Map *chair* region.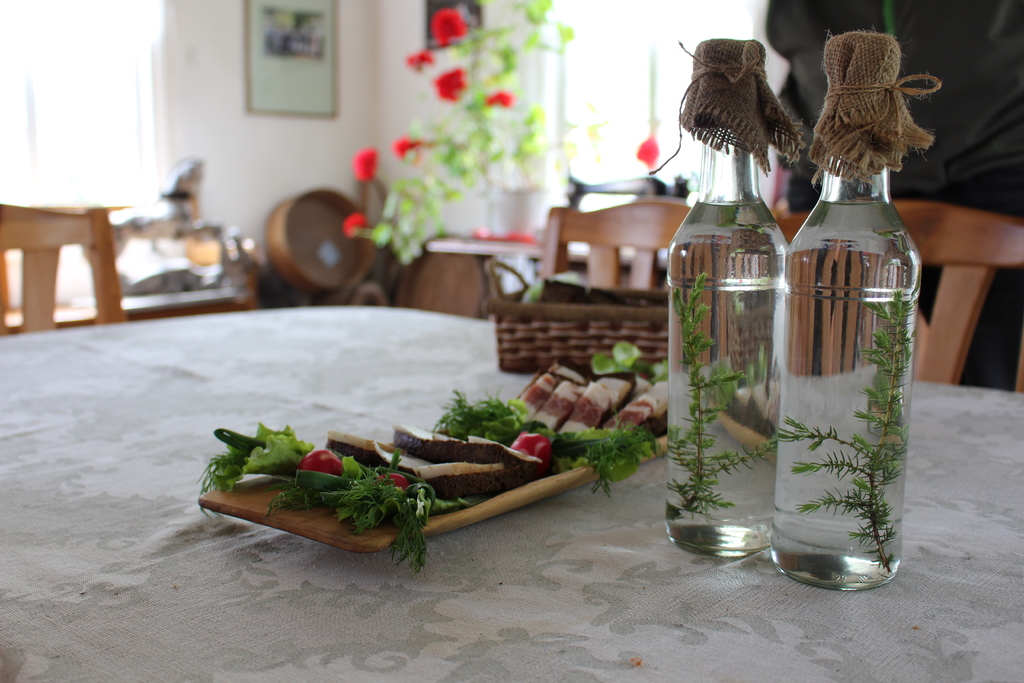
Mapped to 539 194 783 281.
